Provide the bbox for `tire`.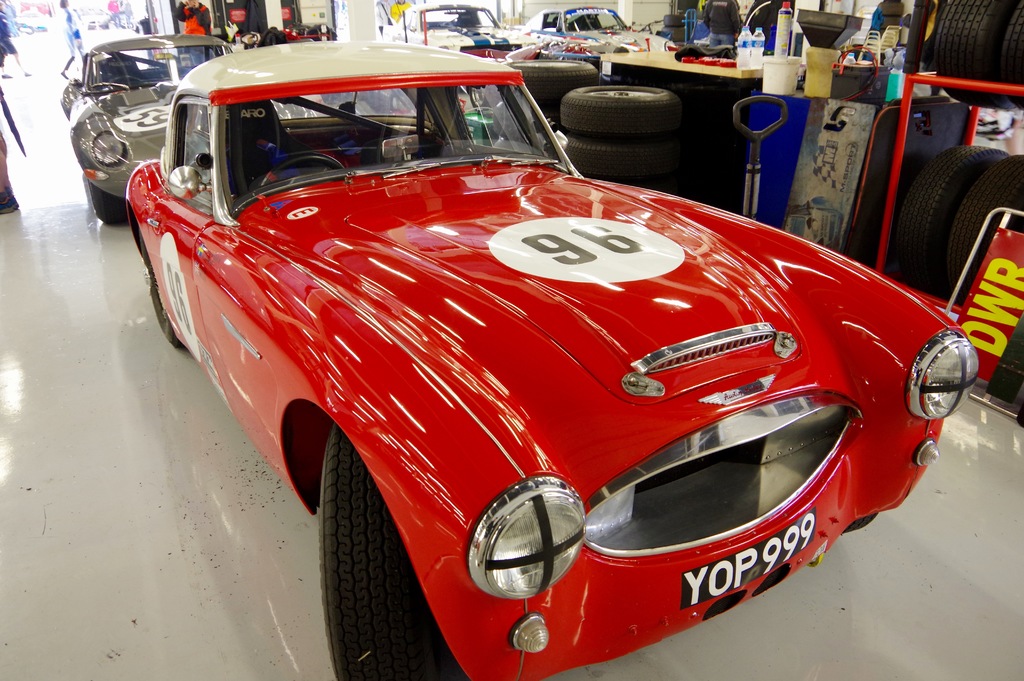
<bbox>935, 0, 1019, 108</bbox>.
